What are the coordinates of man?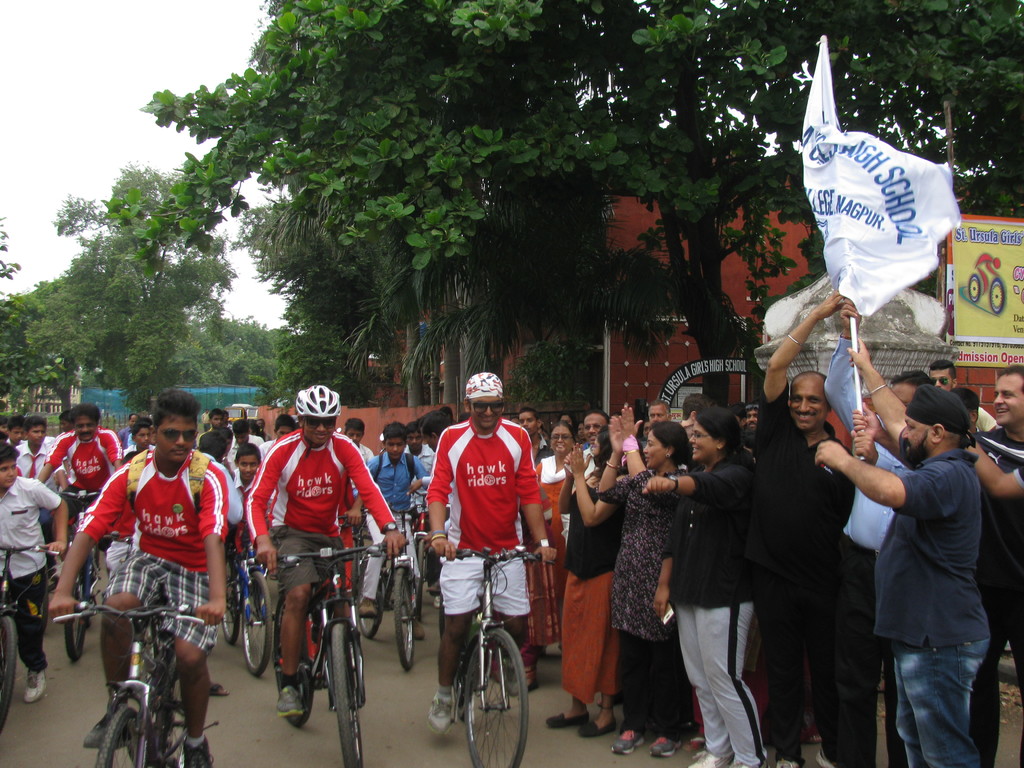
[left=647, top=403, right=668, bottom=430].
